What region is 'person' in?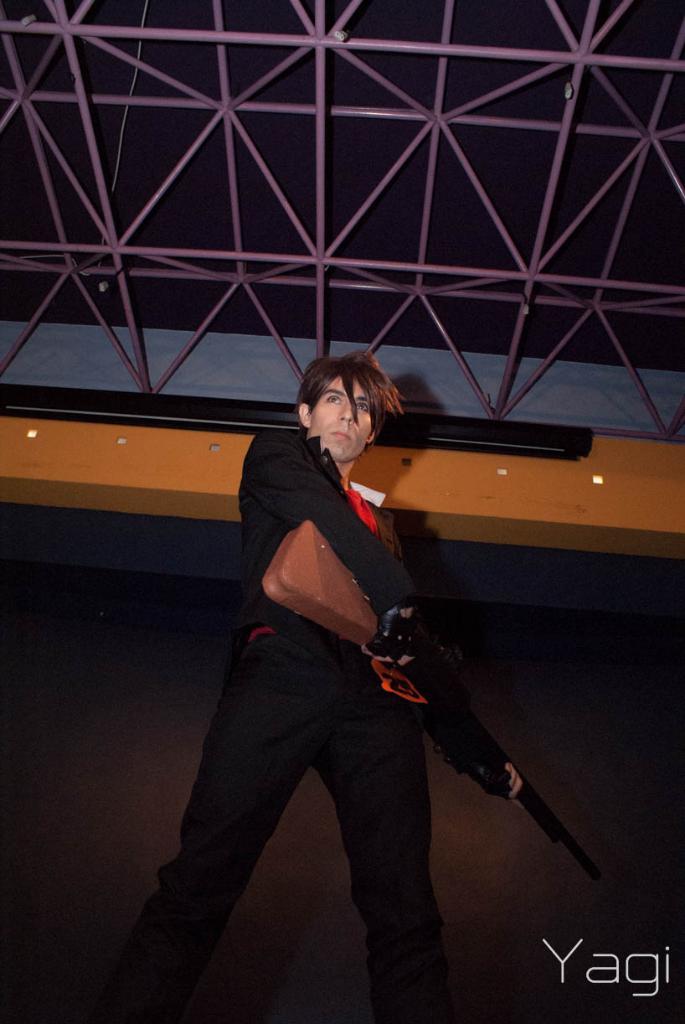
x1=162 y1=323 x2=517 y2=978.
